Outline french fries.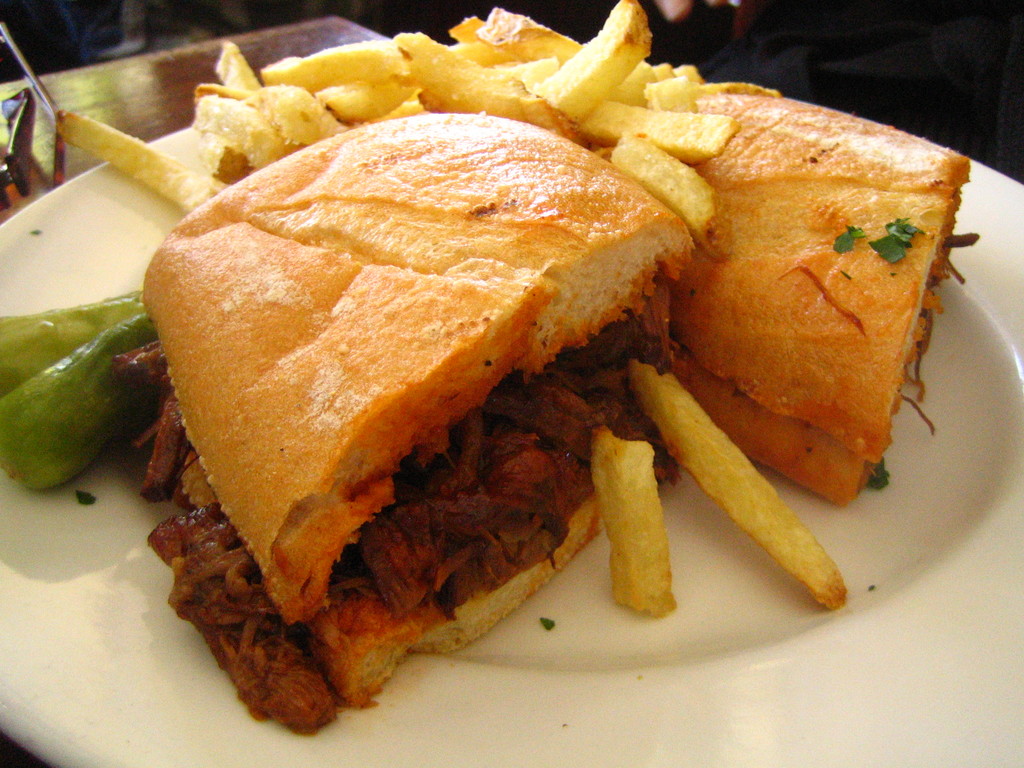
Outline: box=[451, 13, 490, 39].
